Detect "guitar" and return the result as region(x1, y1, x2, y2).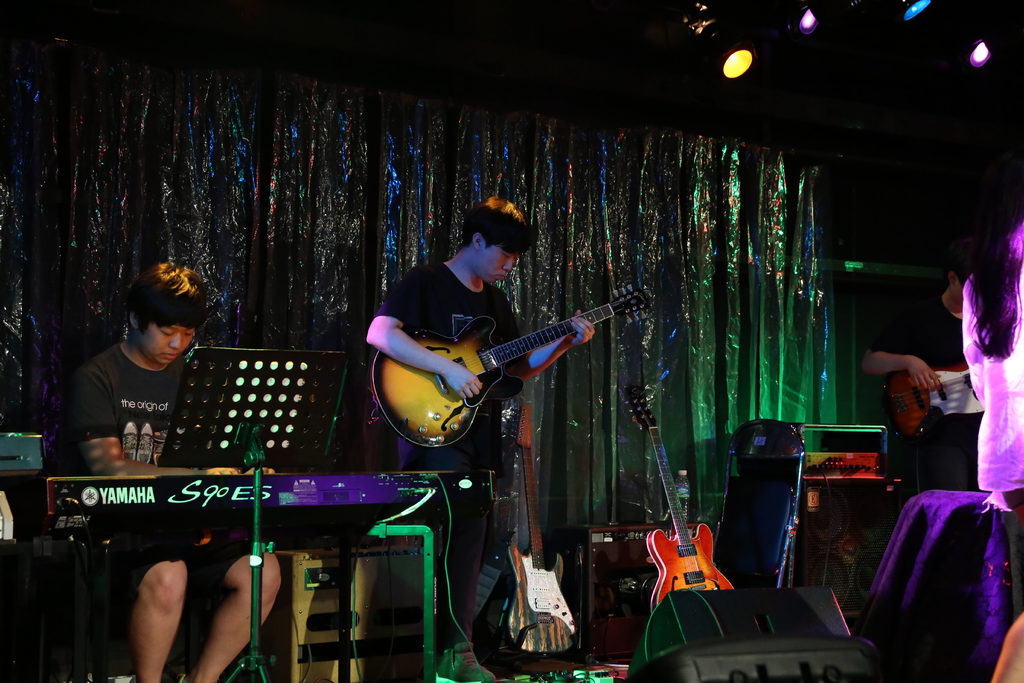
region(361, 294, 633, 456).
